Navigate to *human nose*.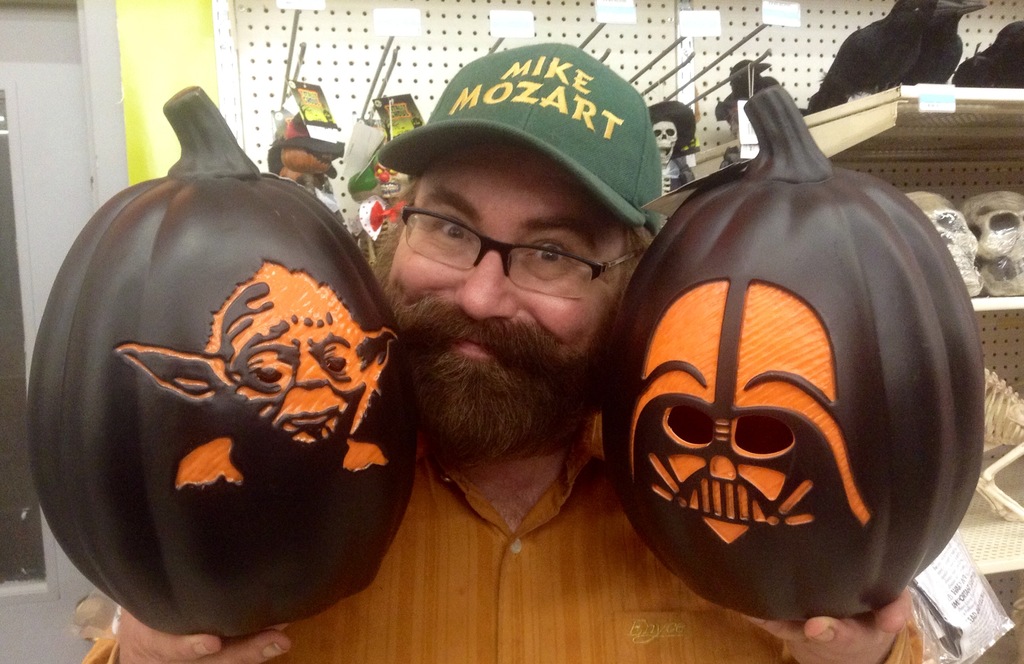
Navigation target: select_region(452, 249, 522, 326).
